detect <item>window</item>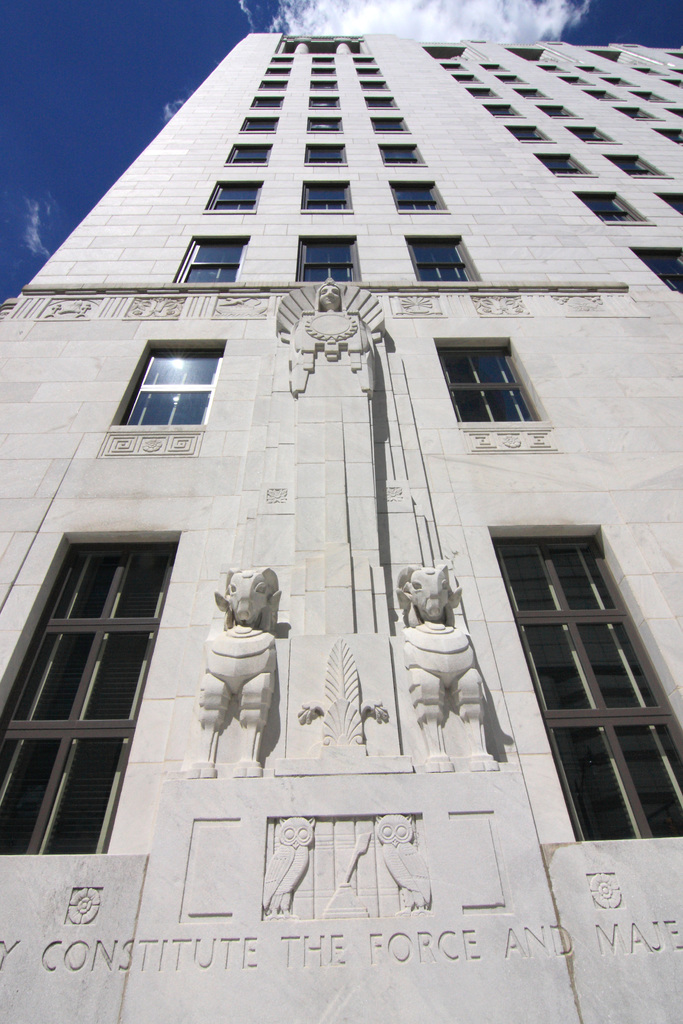
locate(564, 122, 615, 143)
